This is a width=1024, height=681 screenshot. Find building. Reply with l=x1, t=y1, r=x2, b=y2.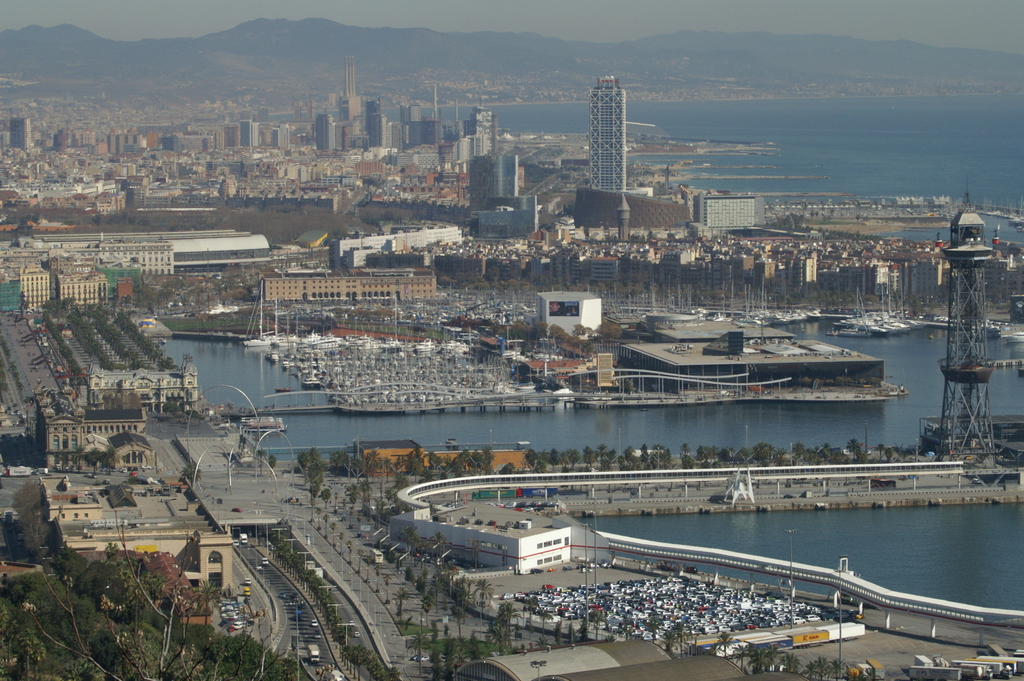
l=0, t=231, r=178, b=308.
